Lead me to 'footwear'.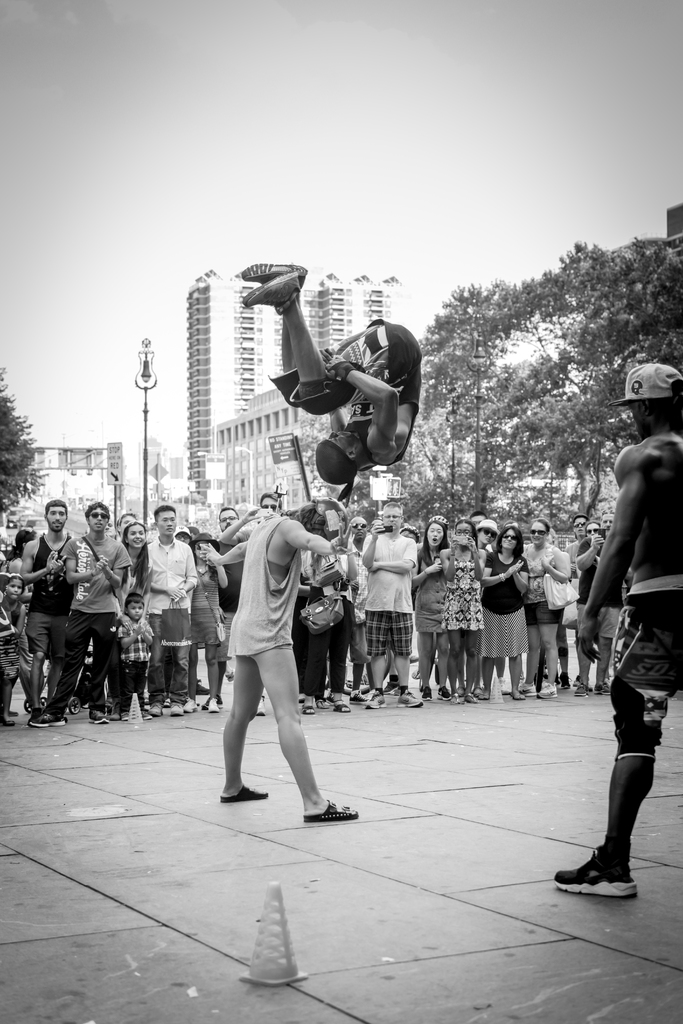
Lead to Rect(166, 702, 187, 716).
